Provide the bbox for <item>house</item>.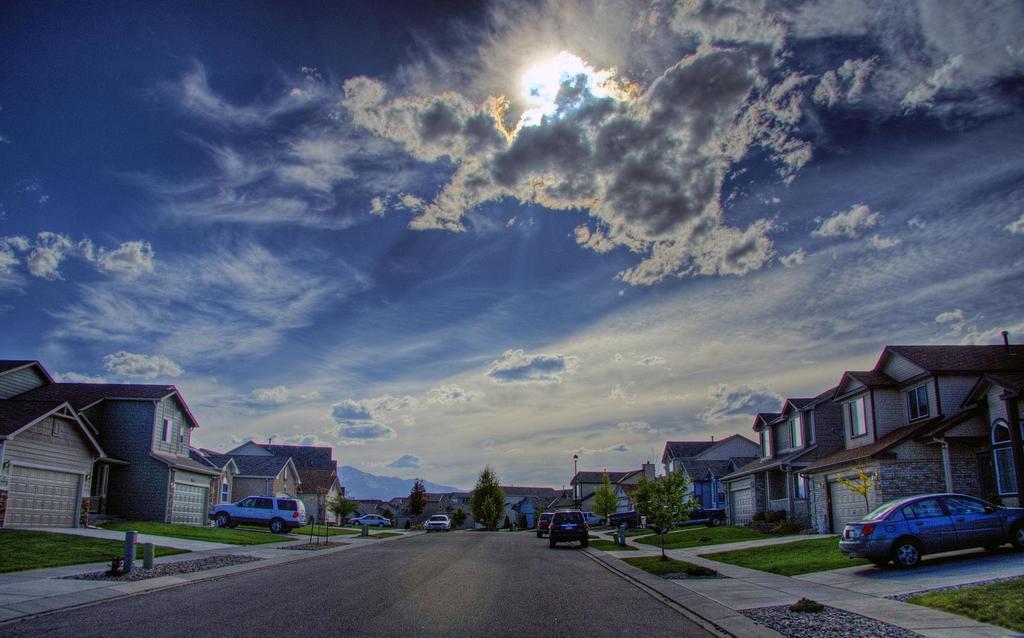
564, 465, 658, 523.
